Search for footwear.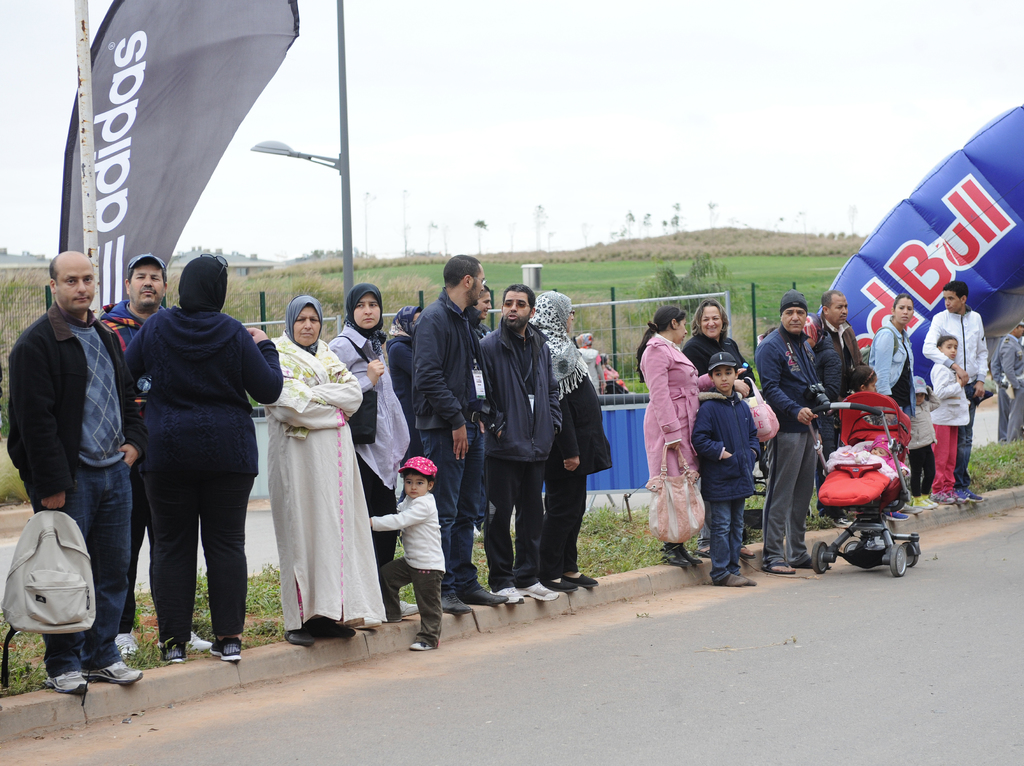
Found at crop(949, 490, 968, 504).
